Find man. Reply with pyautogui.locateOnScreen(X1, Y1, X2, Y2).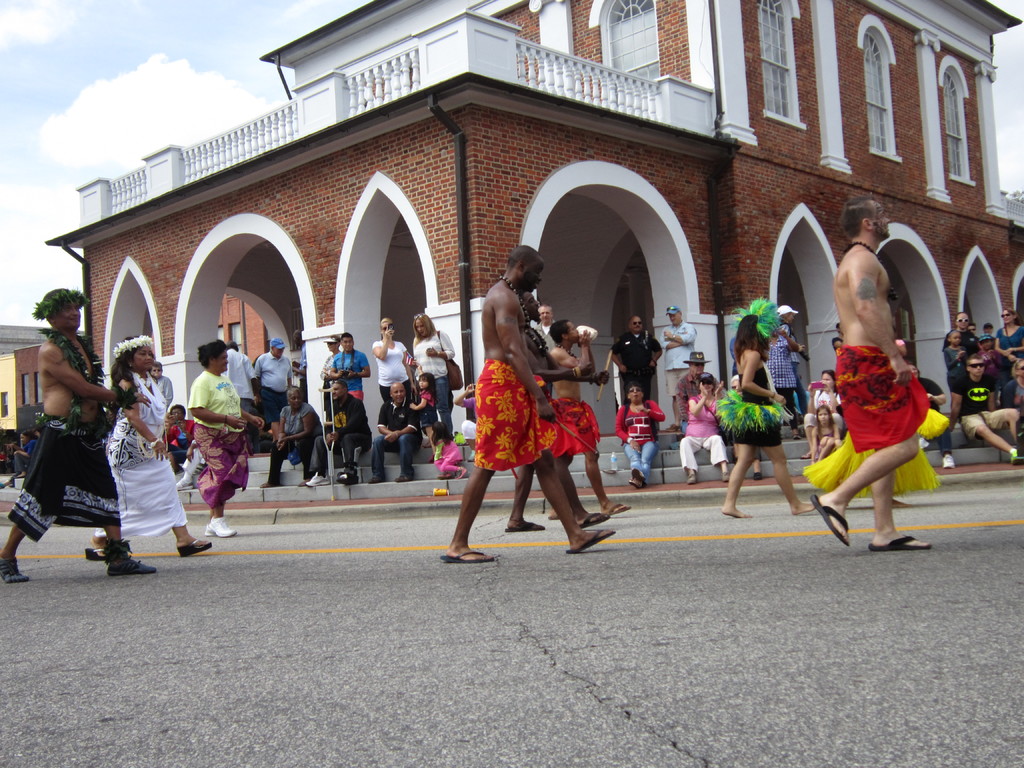
pyautogui.locateOnScreen(980, 326, 996, 339).
